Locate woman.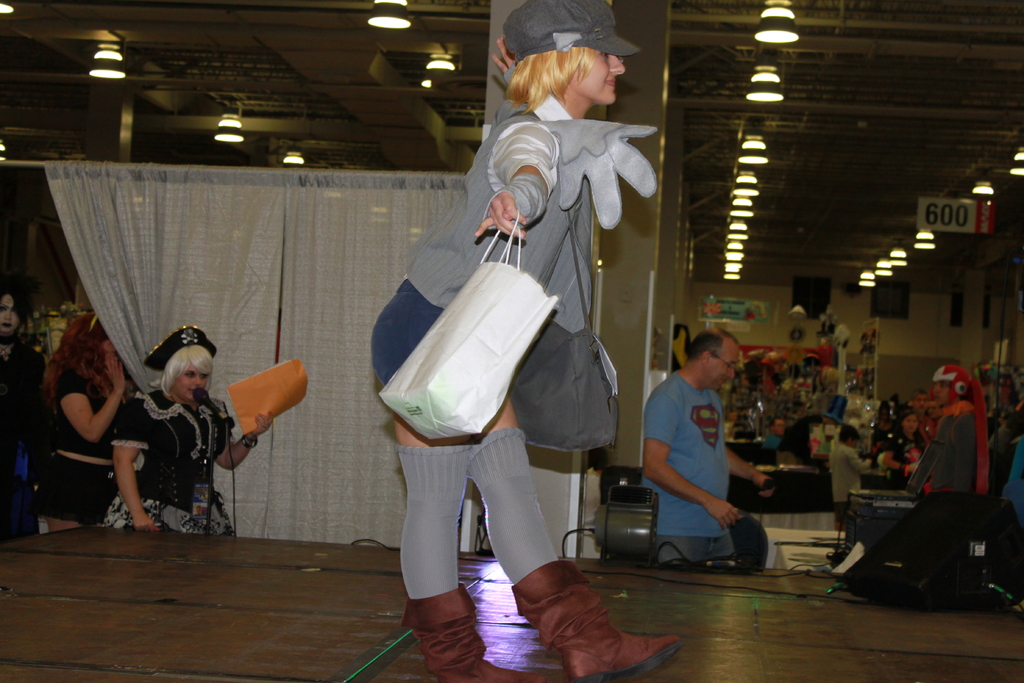
Bounding box: bbox=[0, 284, 37, 514].
